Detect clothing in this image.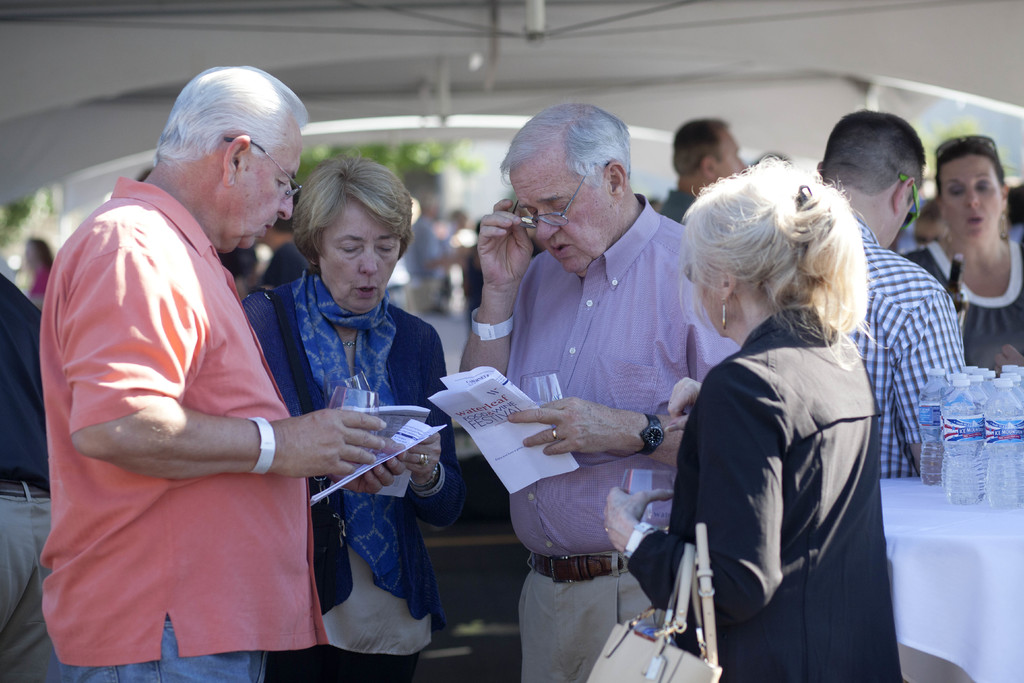
Detection: 0,270,54,682.
